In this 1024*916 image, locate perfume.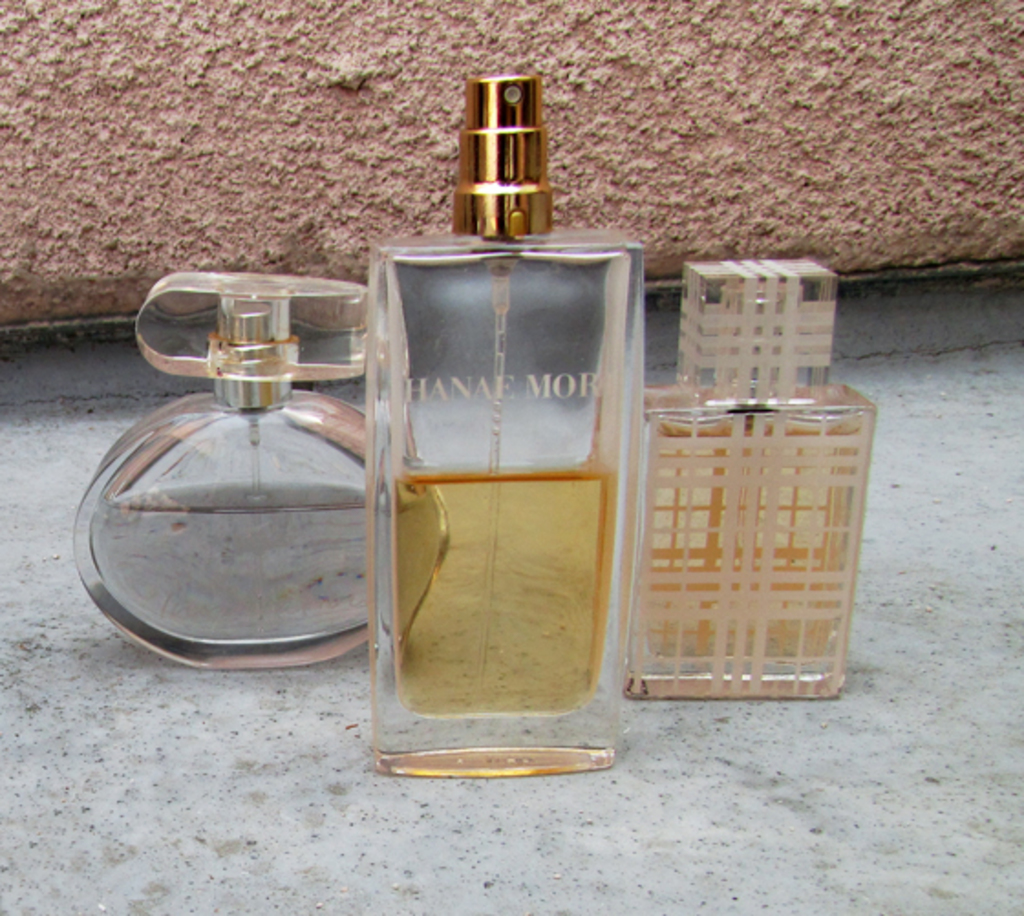
Bounding box: x1=62 y1=274 x2=452 y2=680.
